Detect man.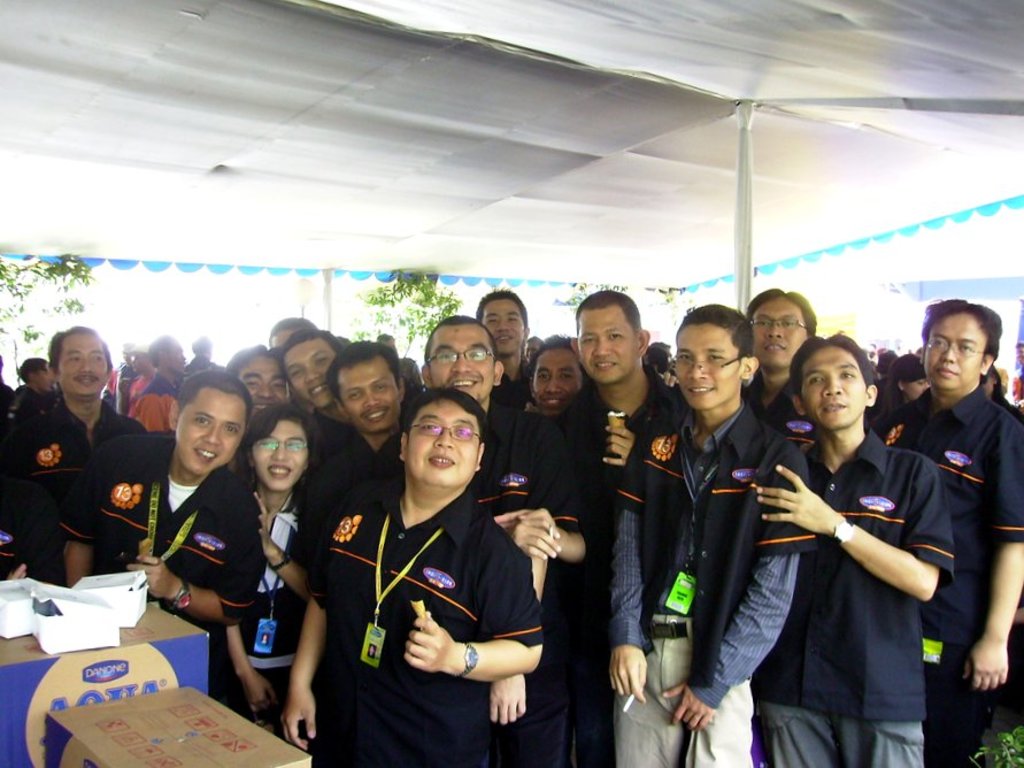
Detected at region(614, 307, 823, 767).
